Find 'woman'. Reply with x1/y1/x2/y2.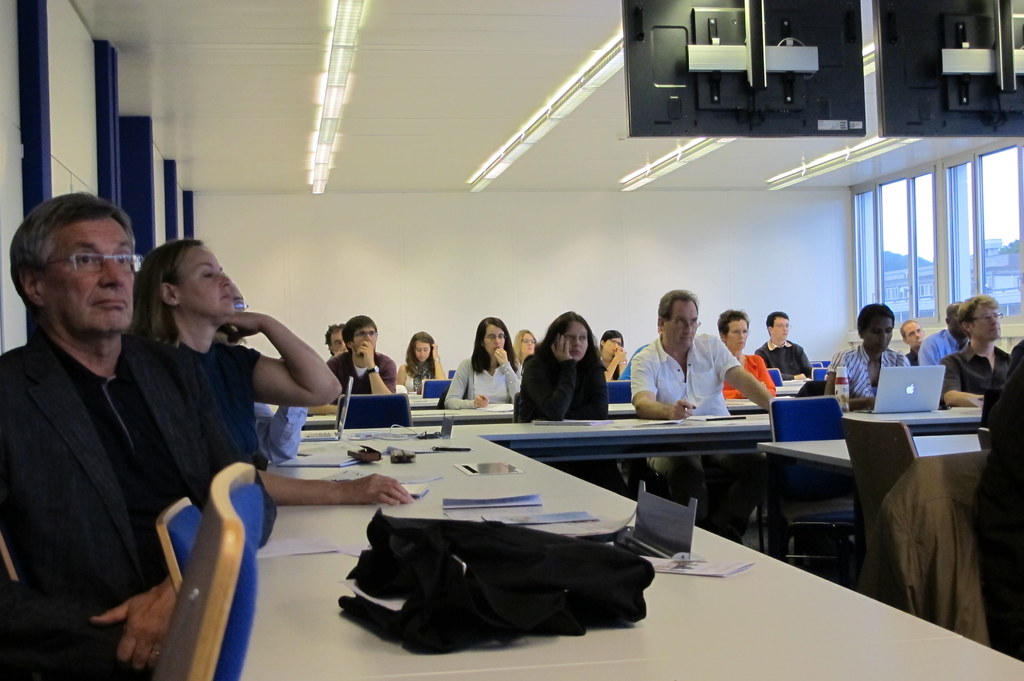
593/328/634/382.
